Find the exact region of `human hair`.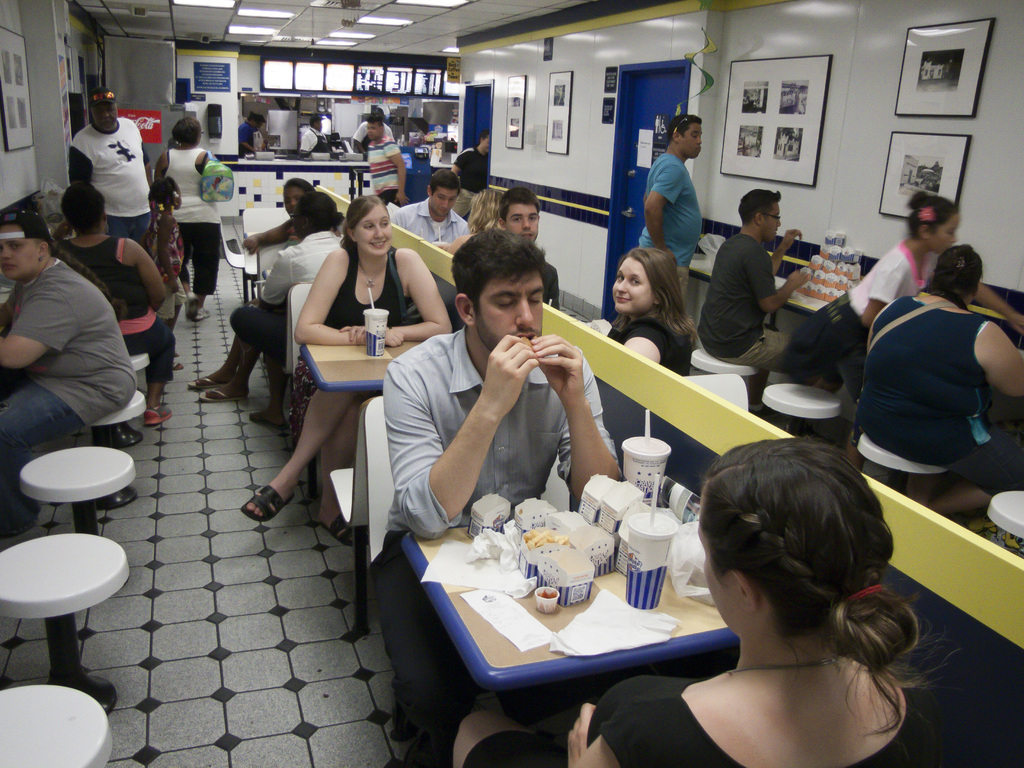
Exact region: (x1=611, y1=249, x2=703, y2=343).
